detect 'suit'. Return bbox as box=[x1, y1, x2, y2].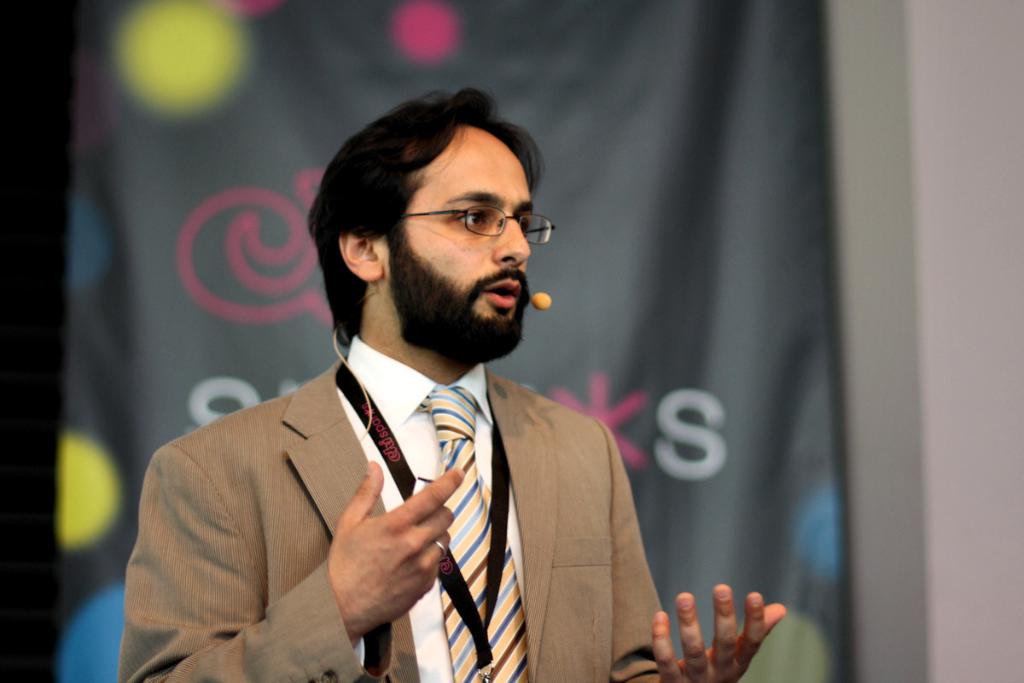
box=[115, 337, 672, 682].
